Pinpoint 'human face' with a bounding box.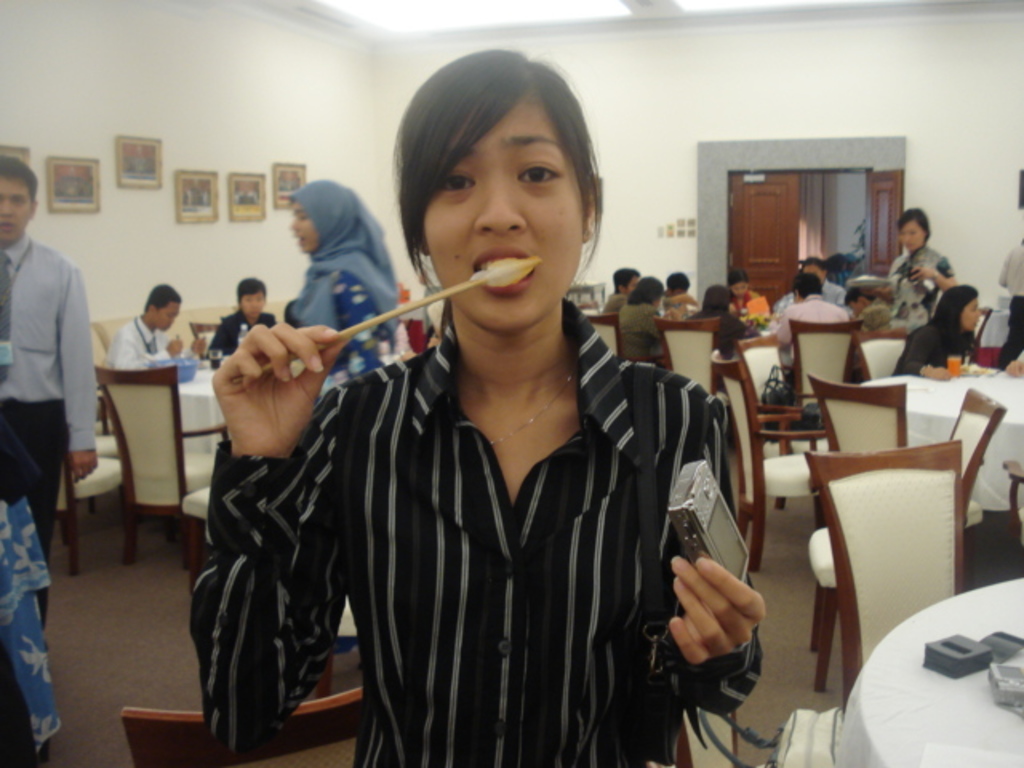
[x1=960, y1=304, x2=982, y2=328].
